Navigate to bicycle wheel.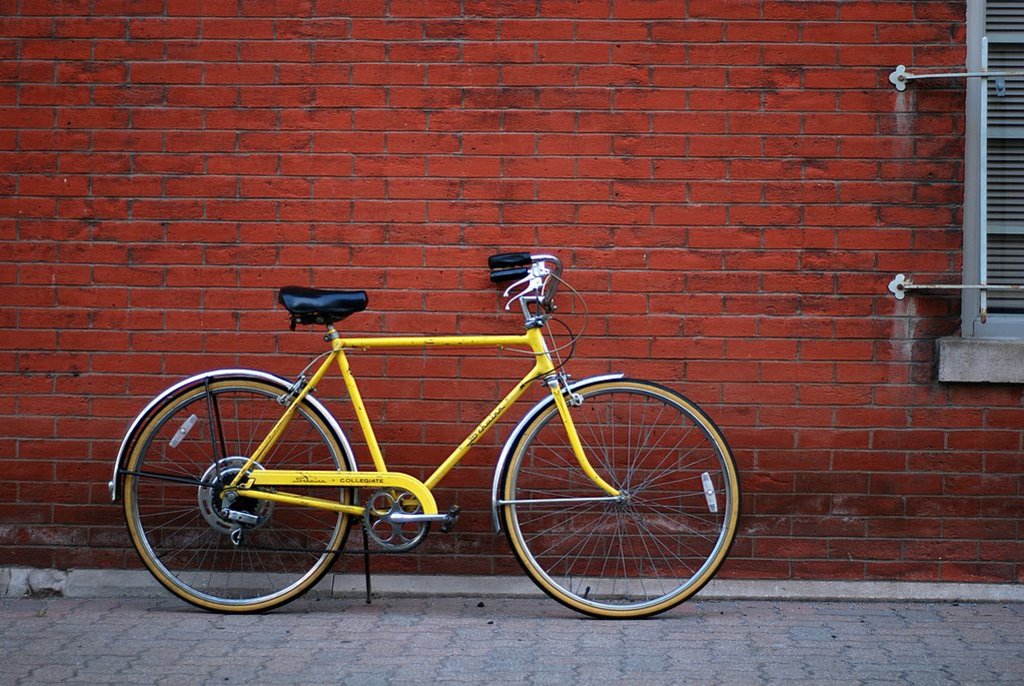
Navigation target: detection(487, 373, 750, 624).
